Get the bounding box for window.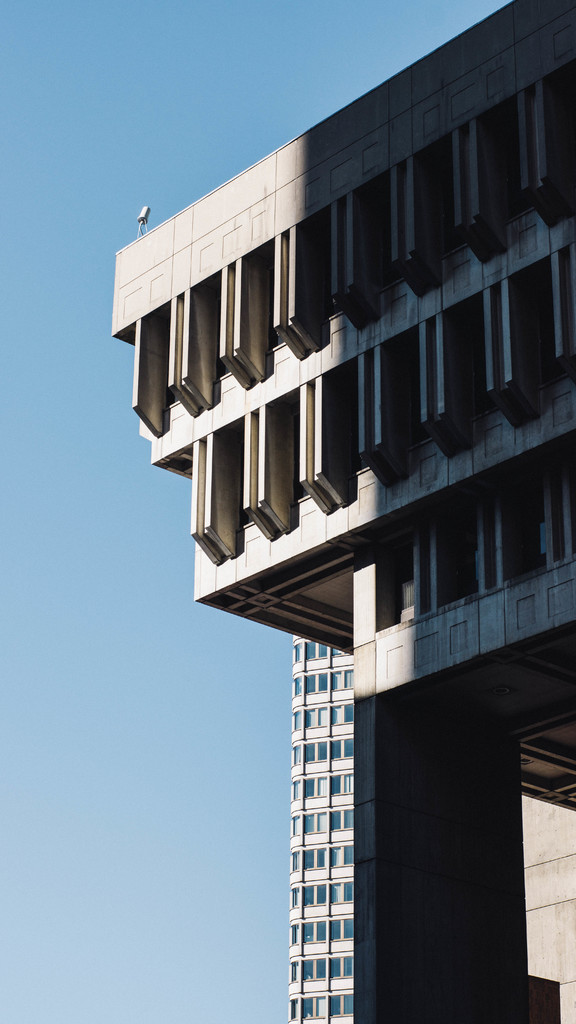
<bbox>396, 478, 536, 614</bbox>.
